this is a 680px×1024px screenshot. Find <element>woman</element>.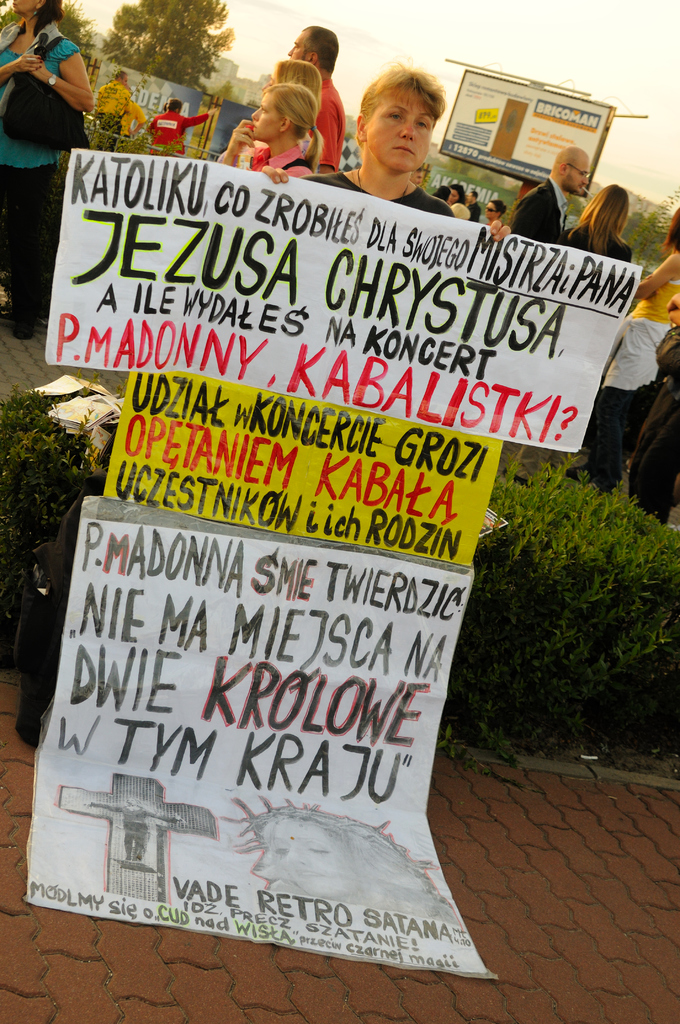
Bounding box: rect(550, 176, 638, 267).
